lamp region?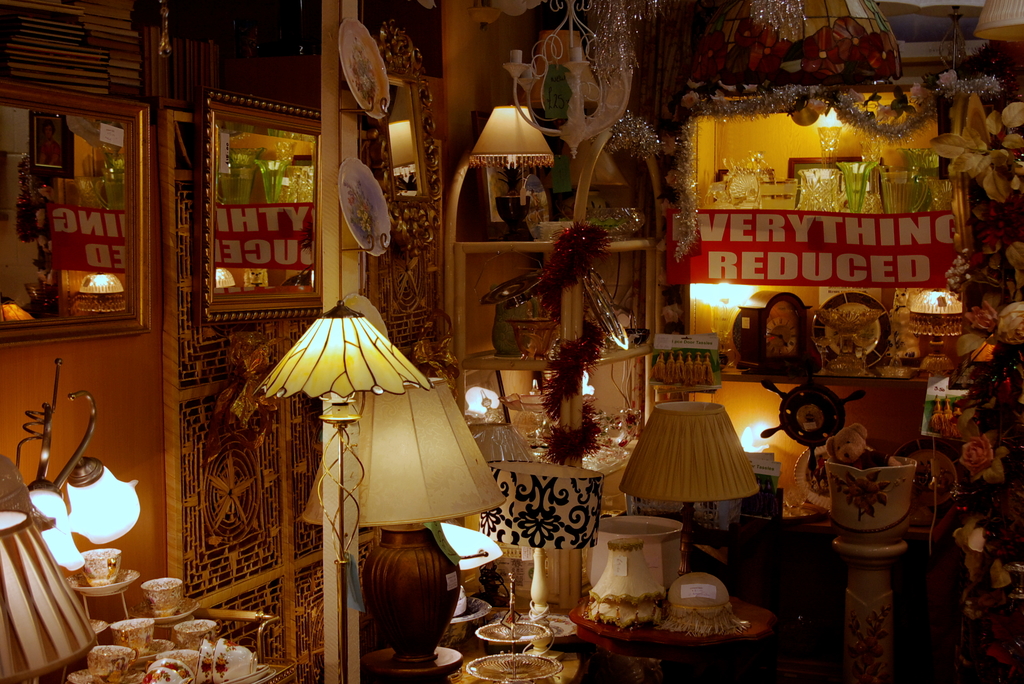
(477, 459, 605, 663)
